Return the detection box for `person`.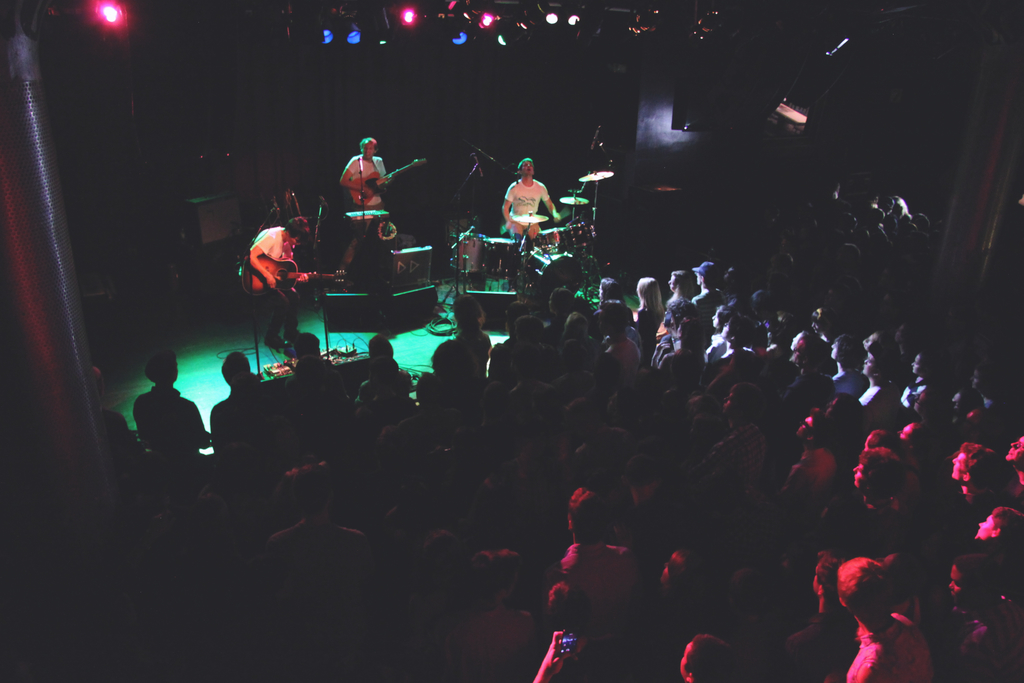
[243,217,308,347].
